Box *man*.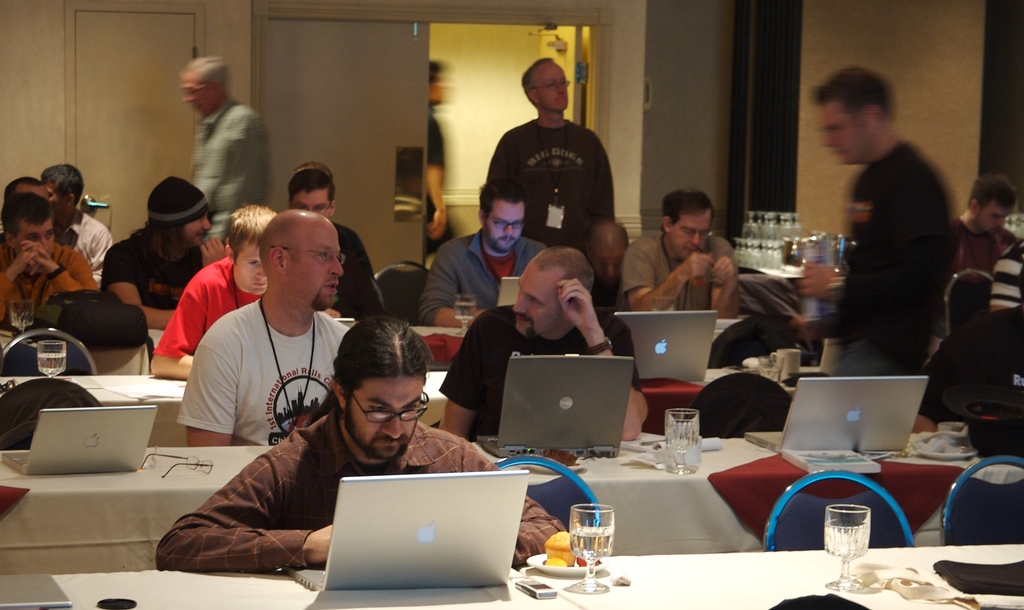
Rect(437, 246, 653, 444).
